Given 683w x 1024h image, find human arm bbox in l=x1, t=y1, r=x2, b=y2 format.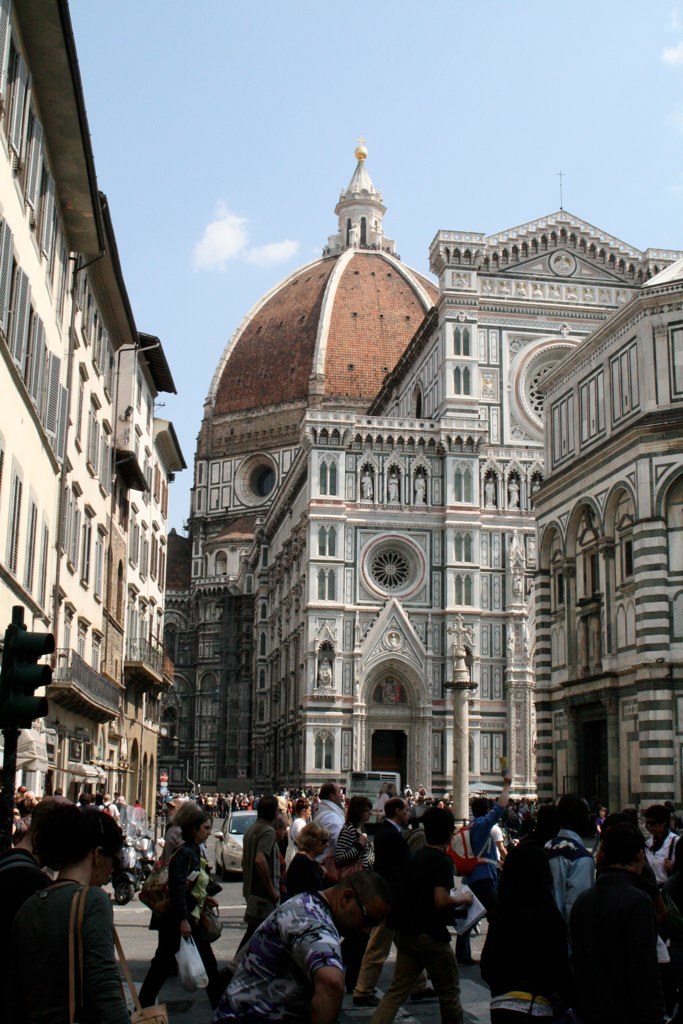
l=266, t=887, r=337, b=1023.
